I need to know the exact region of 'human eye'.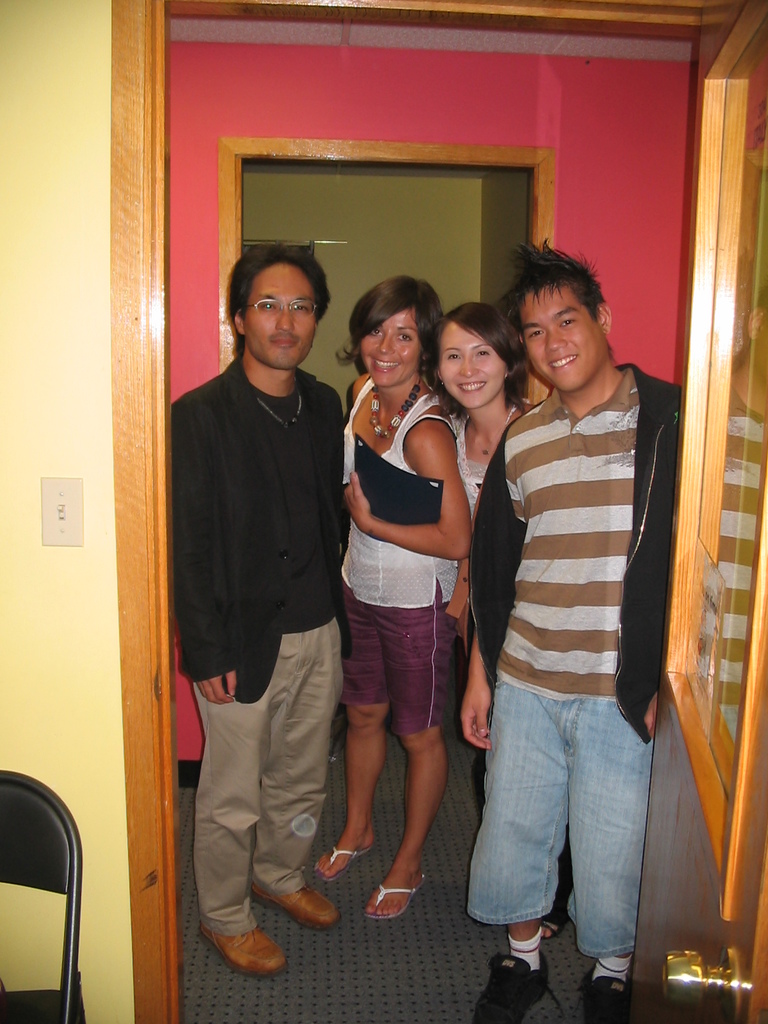
Region: bbox=[373, 323, 385, 338].
